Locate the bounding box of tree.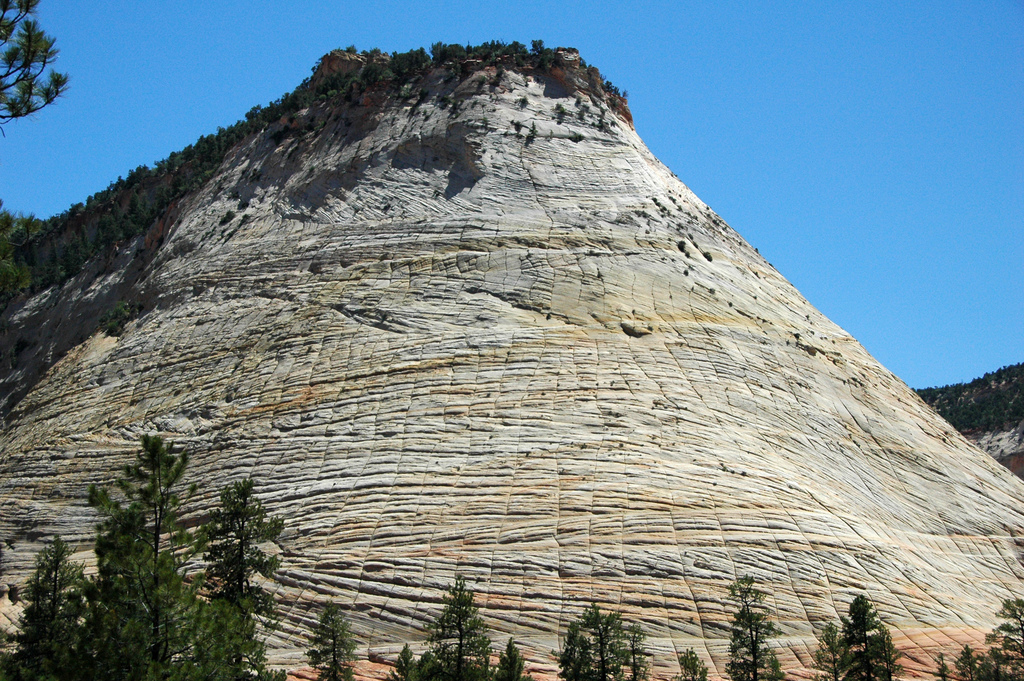
Bounding box: select_region(390, 569, 535, 680).
